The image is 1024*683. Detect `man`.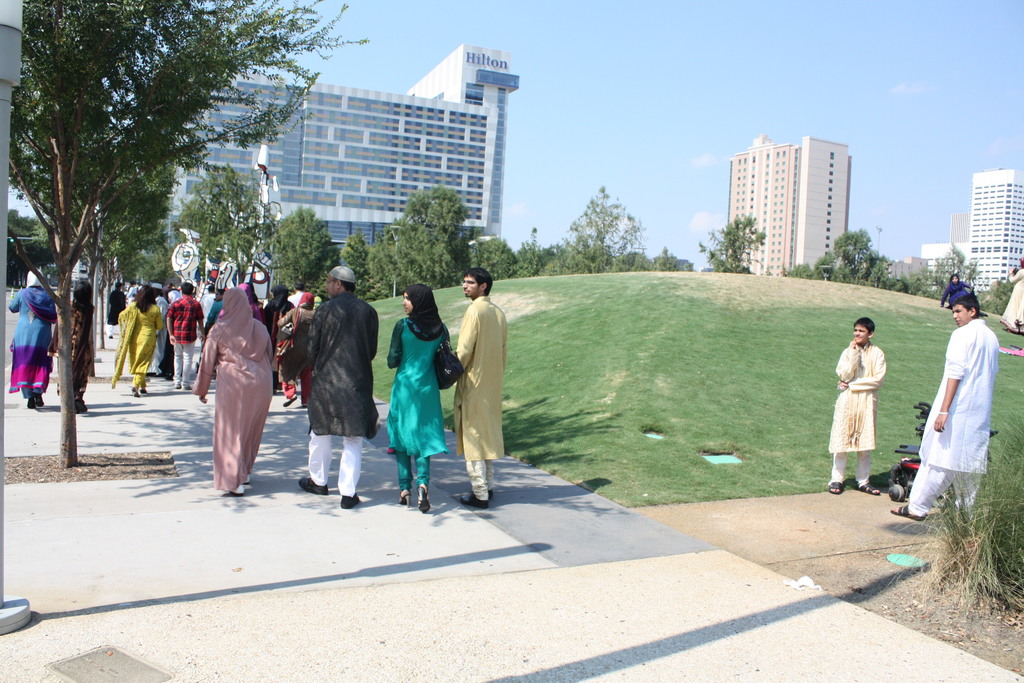
Detection: rect(453, 263, 518, 504).
